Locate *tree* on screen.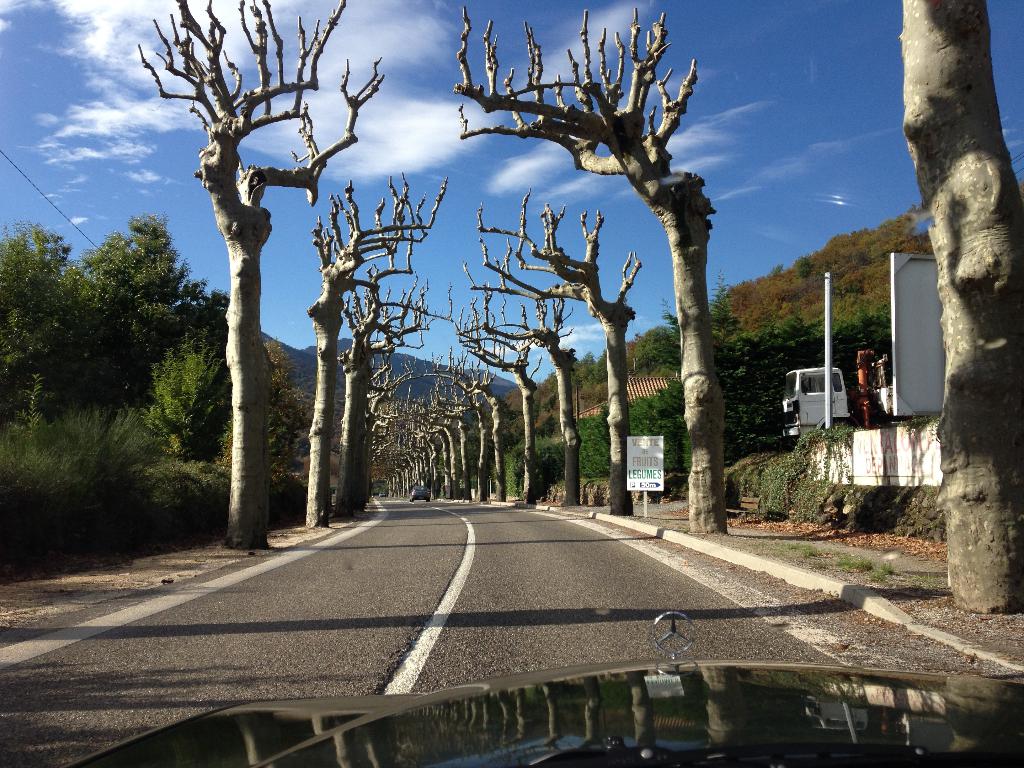
On screen at [x1=895, y1=0, x2=1023, y2=615].
